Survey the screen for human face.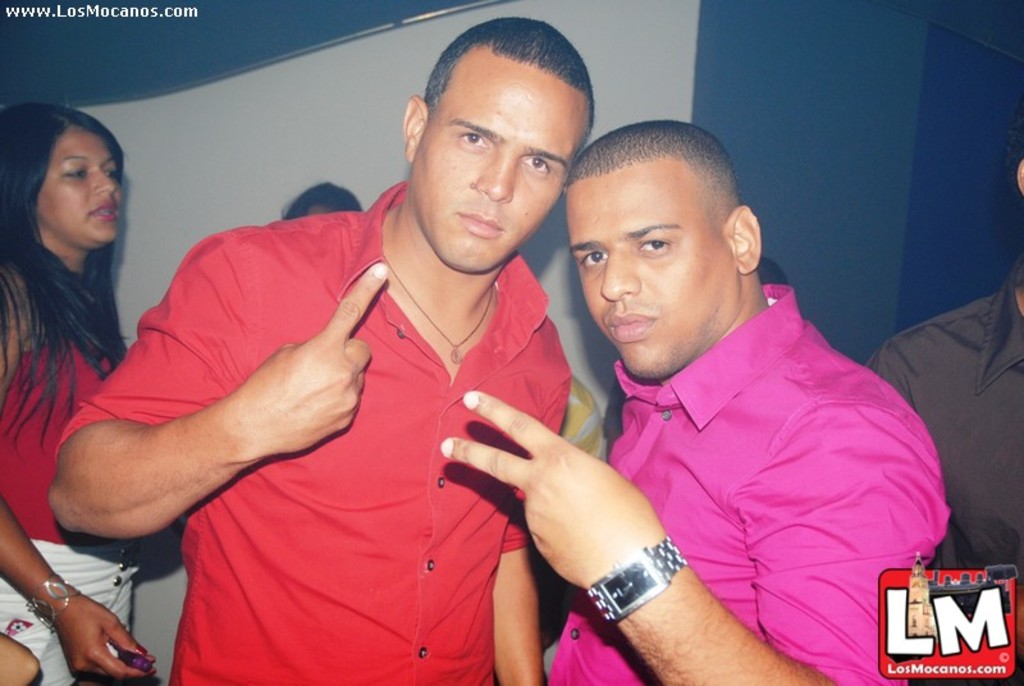
Survey found: [left=37, top=123, right=122, bottom=243].
